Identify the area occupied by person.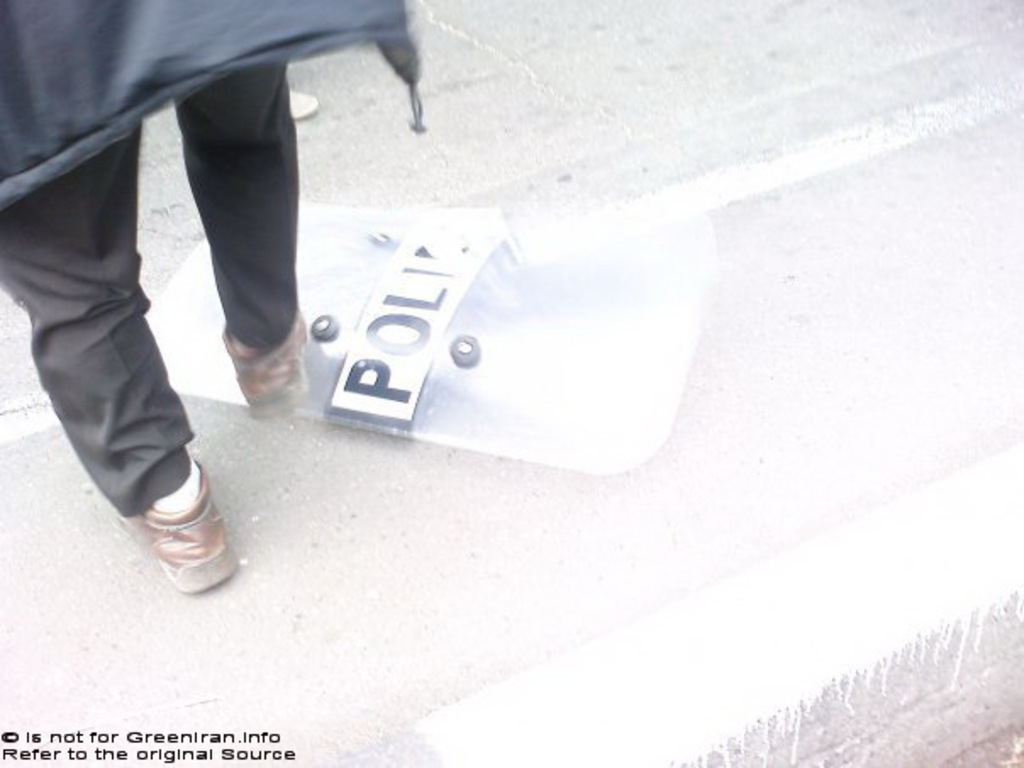
Area: [0,0,427,597].
